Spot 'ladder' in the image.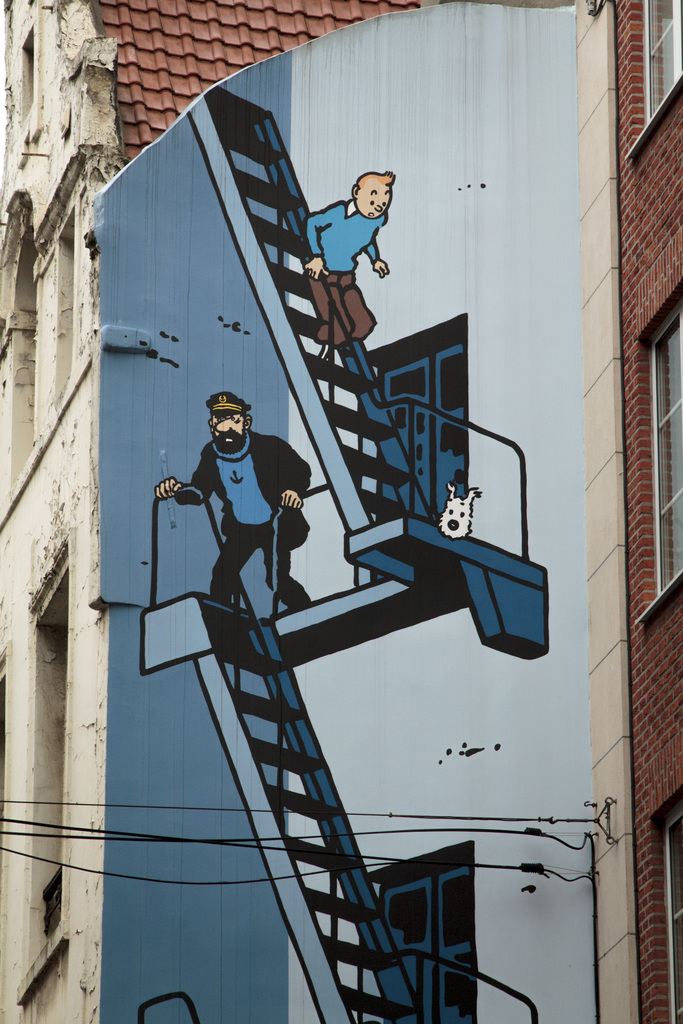
'ladder' found at bbox=[134, 86, 551, 1023].
